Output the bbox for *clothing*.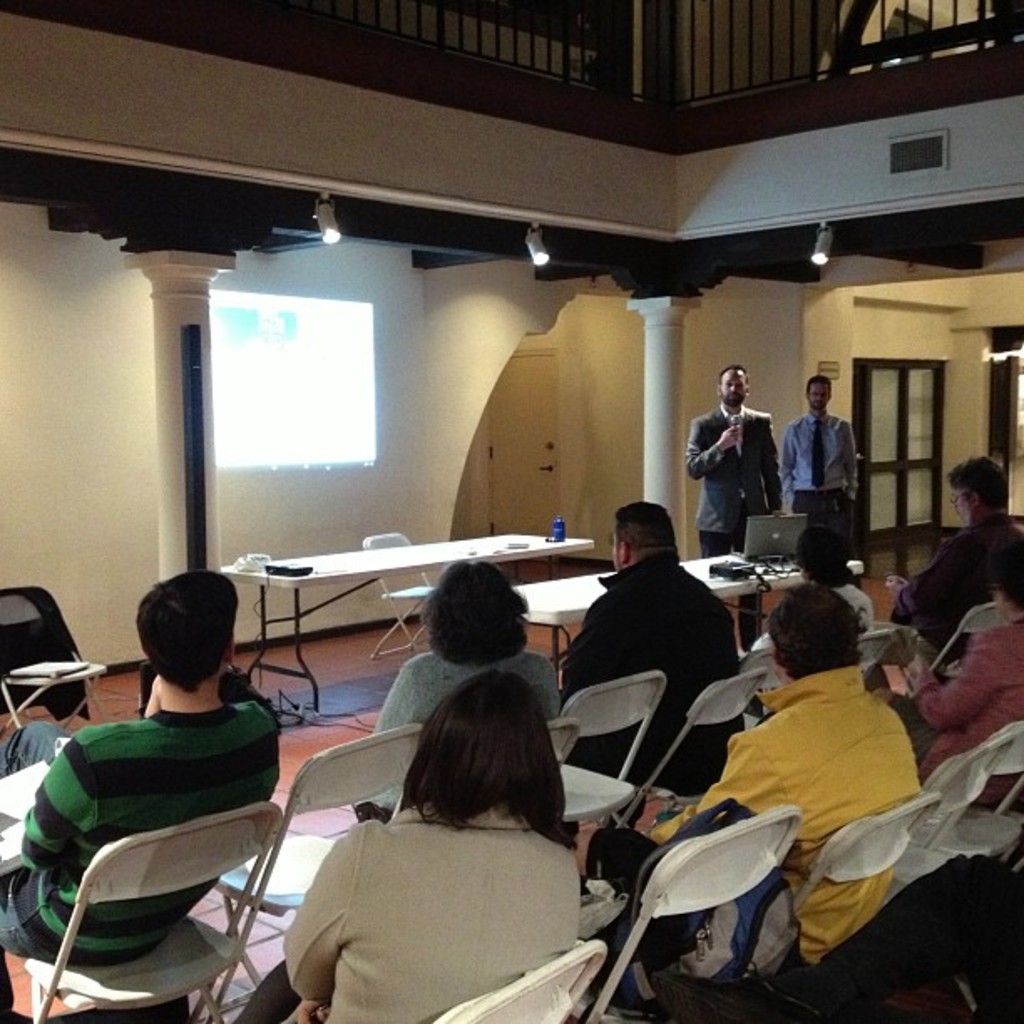
left=778, top=410, right=867, bottom=534.
